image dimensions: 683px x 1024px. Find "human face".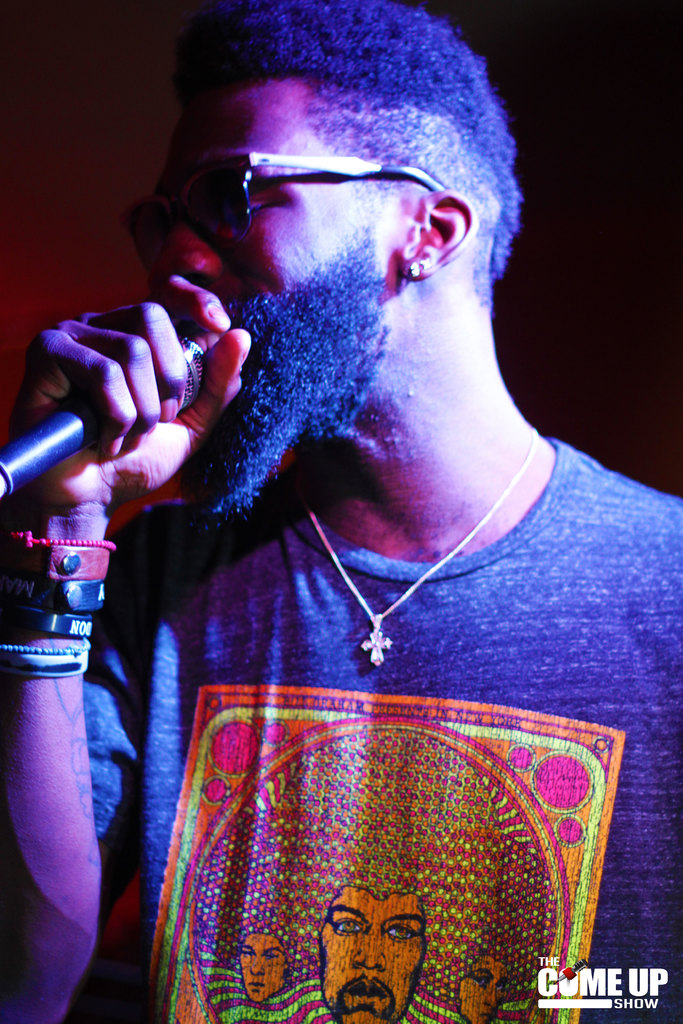
135, 76, 392, 514.
